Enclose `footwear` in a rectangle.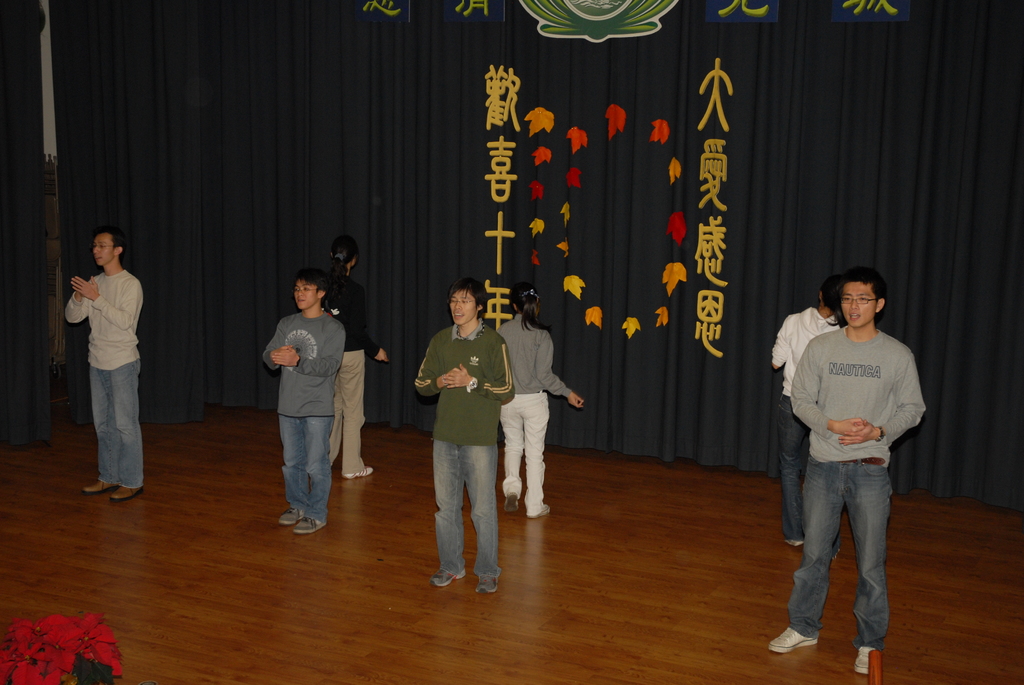
{"left": 477, "top": 576, "right": 498, "bottom": 595}.
